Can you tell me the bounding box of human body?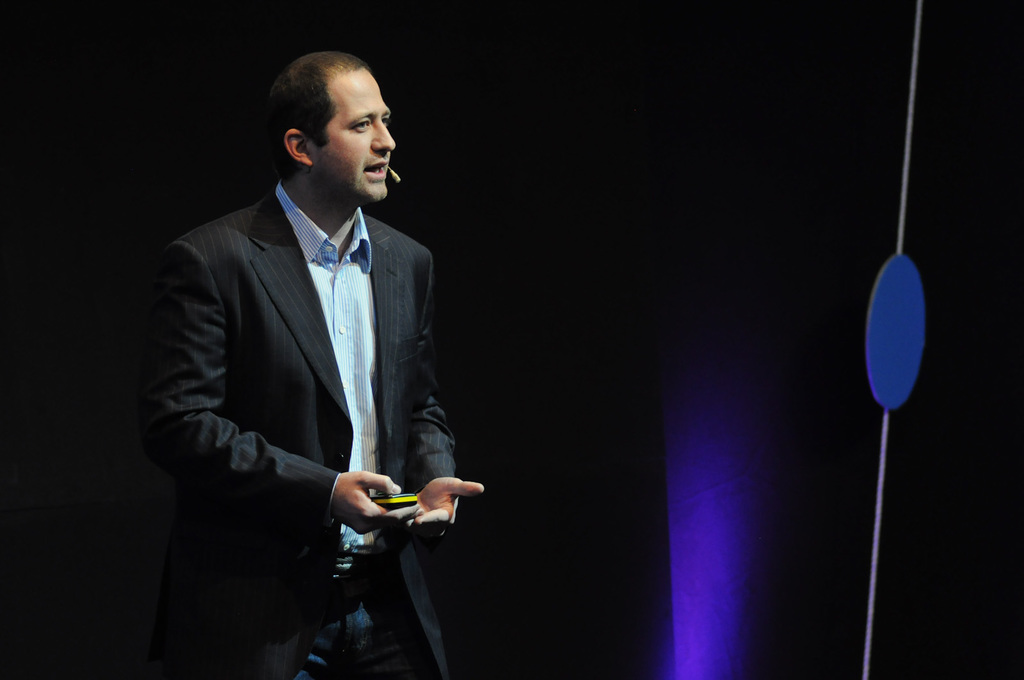
crop(167, 35, 462, 679).
